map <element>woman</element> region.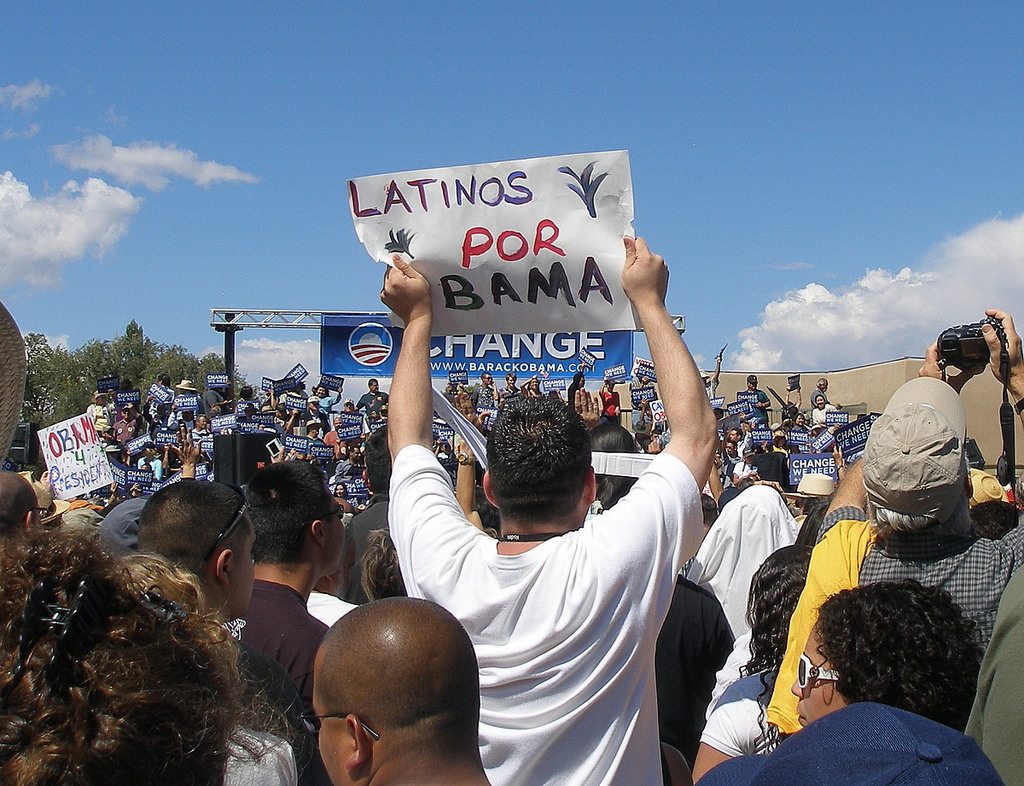
Mapped to 689,544,814,785.
